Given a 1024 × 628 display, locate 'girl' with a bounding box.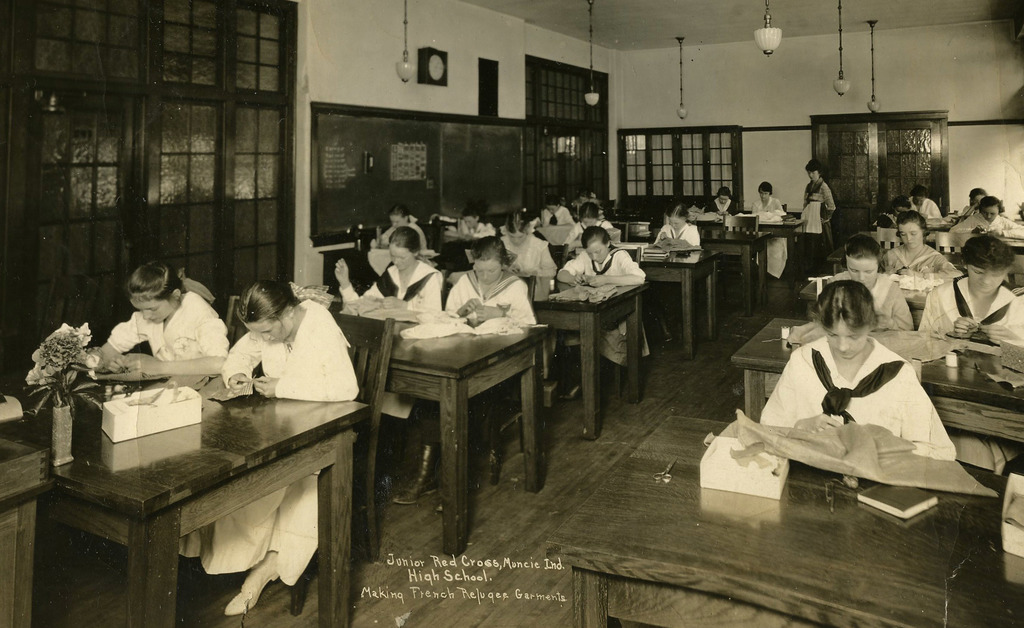
Located: (913, 234, 1023, 474).
